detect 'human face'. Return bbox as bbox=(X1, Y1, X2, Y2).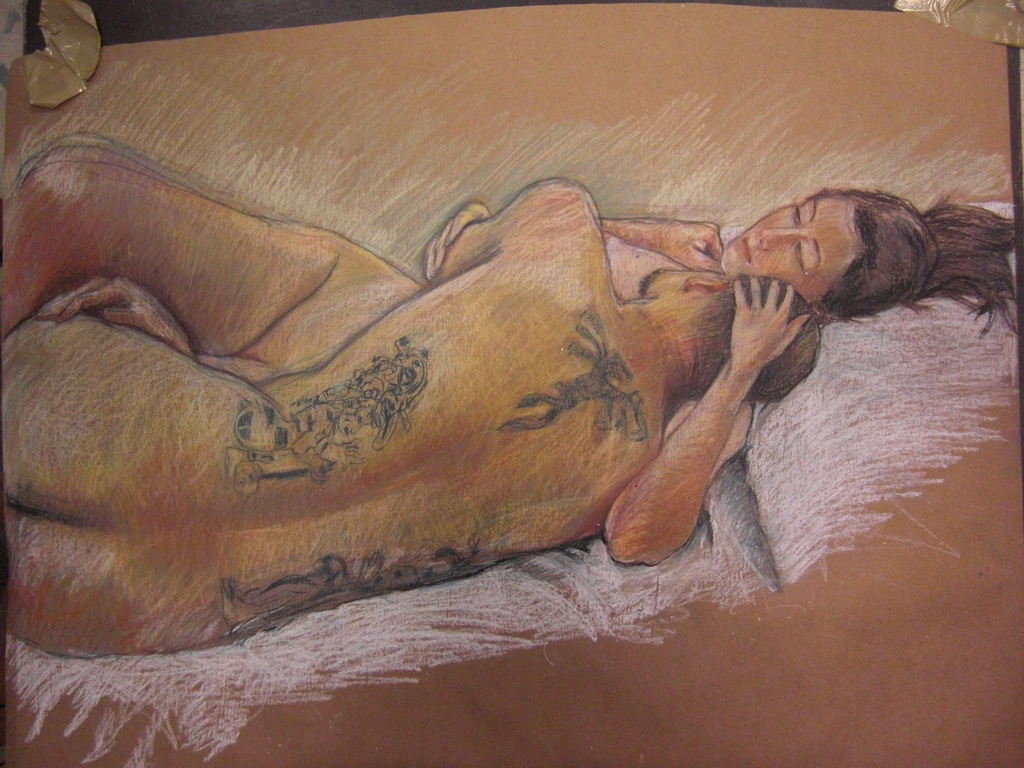
bbox=(717, 190, 857, 304).
